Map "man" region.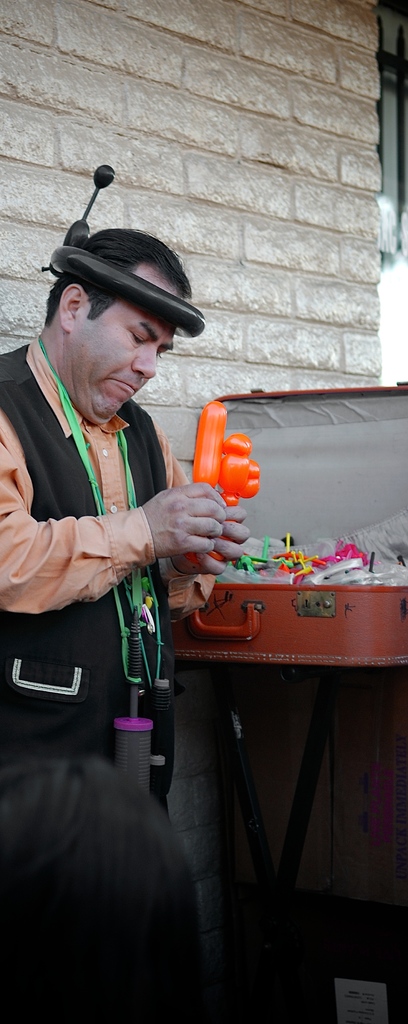
Mapped to rect(3, 231, 234, 705).
